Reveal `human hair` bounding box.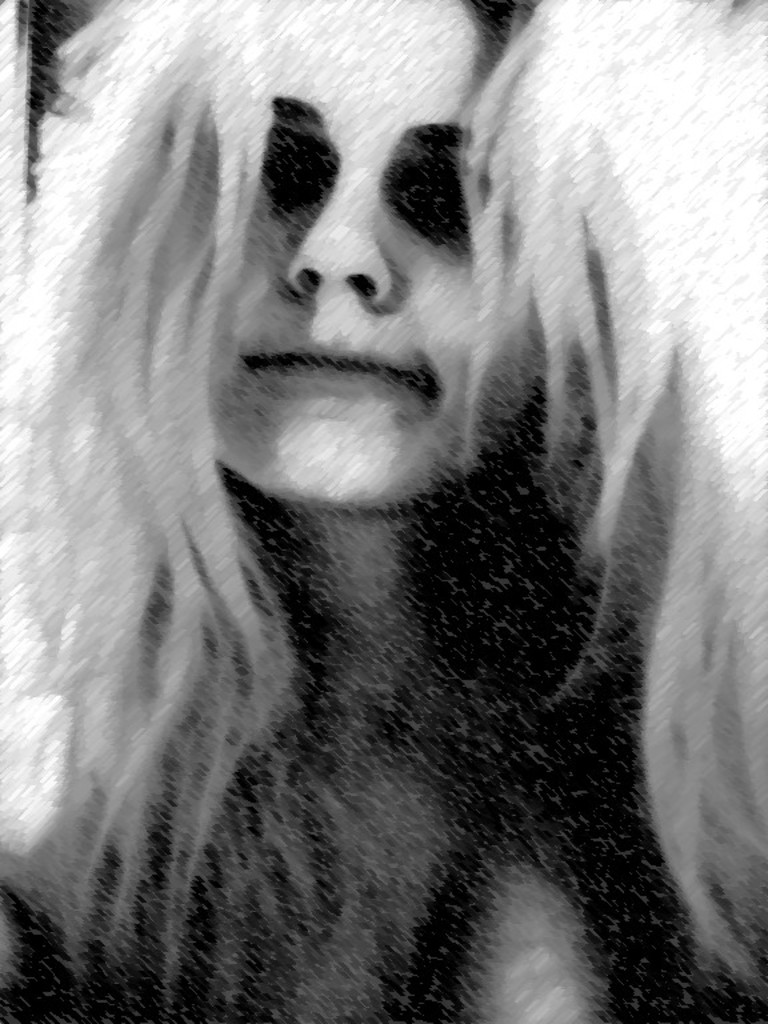
Revealed: crop(0, 0, 724, 928).
